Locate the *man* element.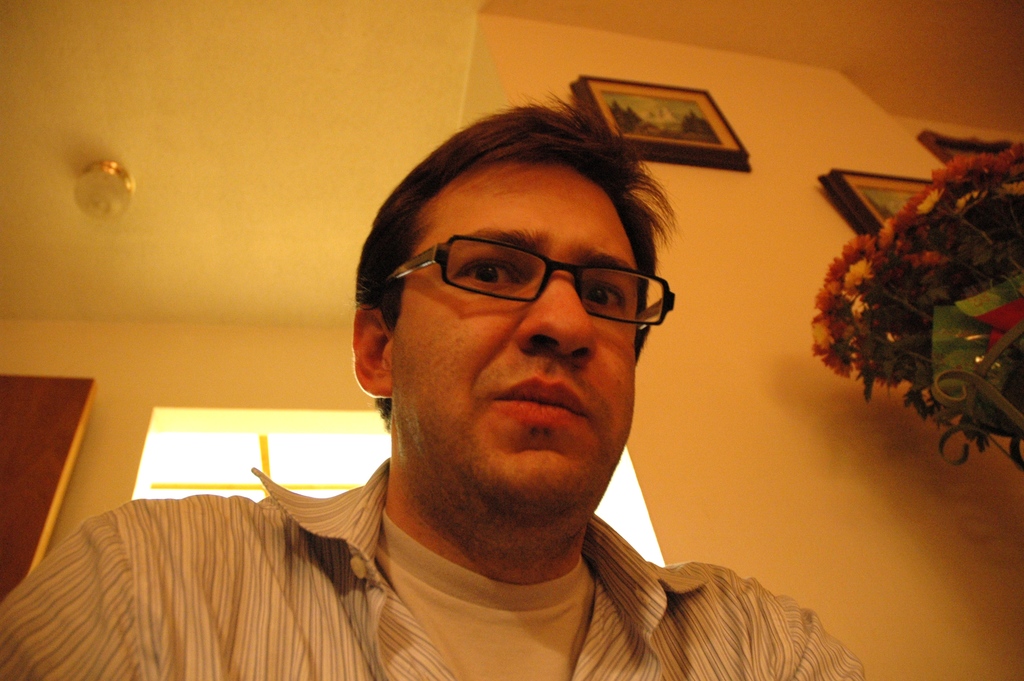
Element bbox: box(102, 140, 899, 678).
